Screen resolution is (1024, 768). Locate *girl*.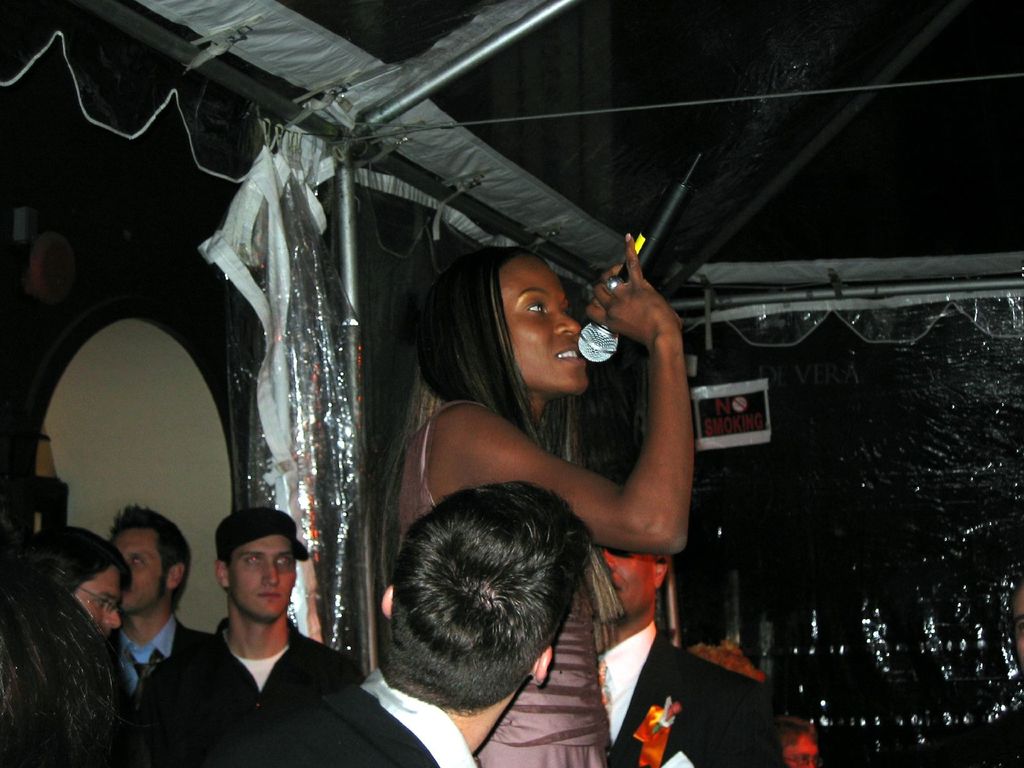
(x1=399, y1=233, x2=696, y2=767).
